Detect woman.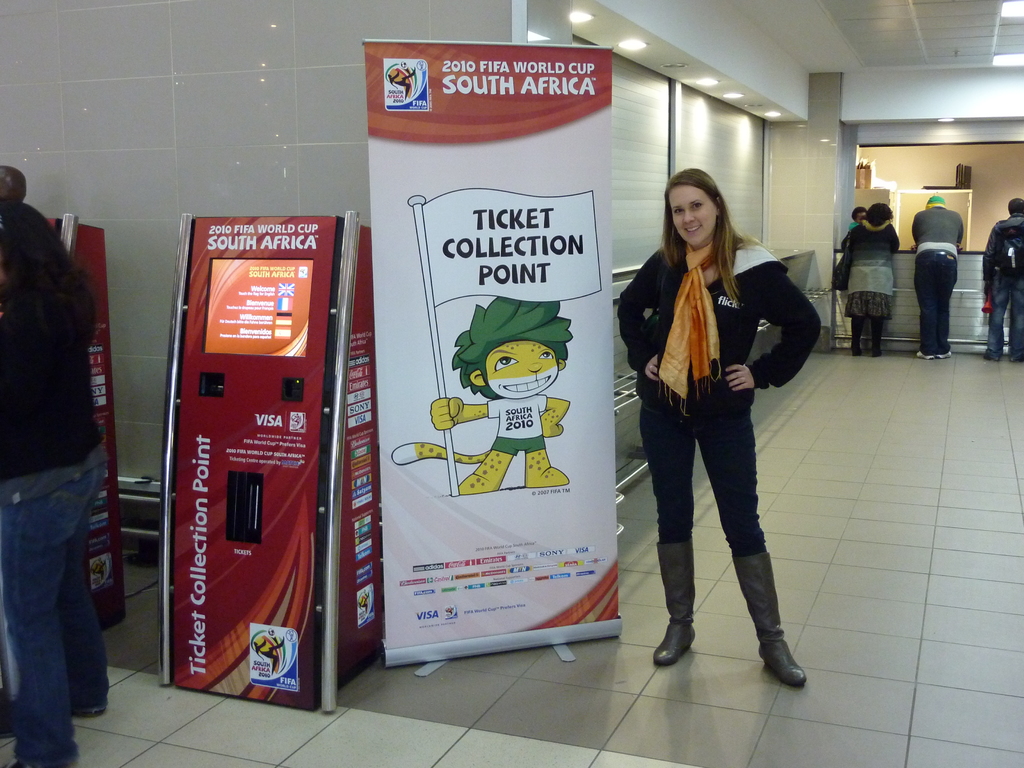
Detected at (0,199,111,767).
